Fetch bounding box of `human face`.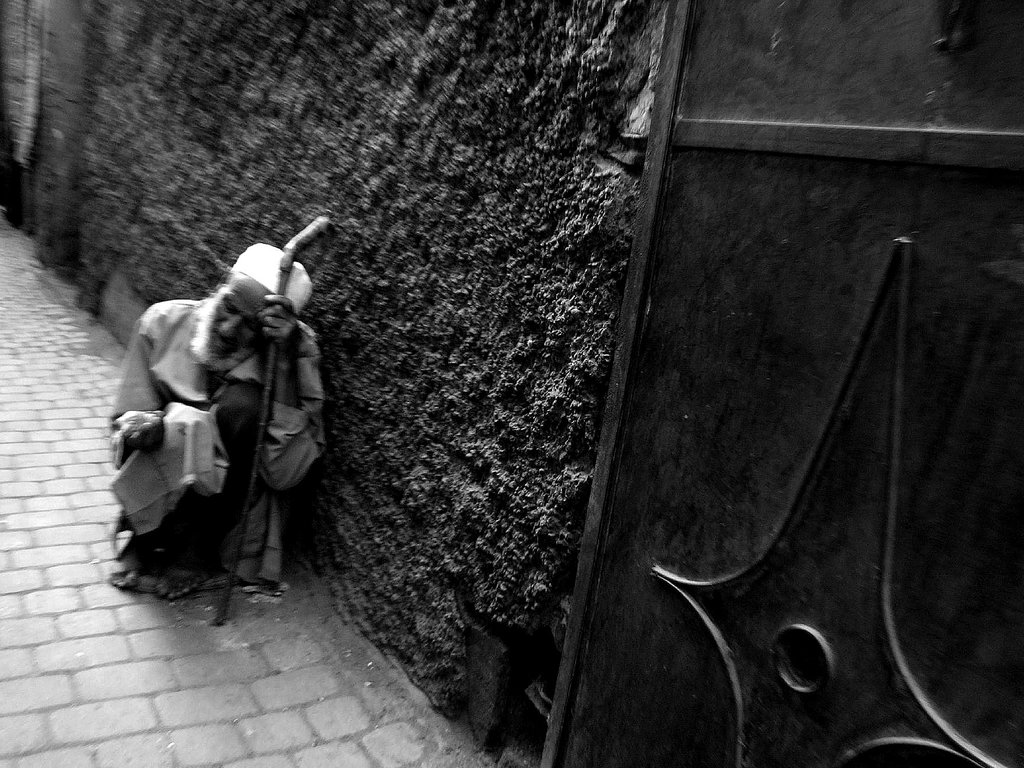
Bbox: 204/274/276/372.
